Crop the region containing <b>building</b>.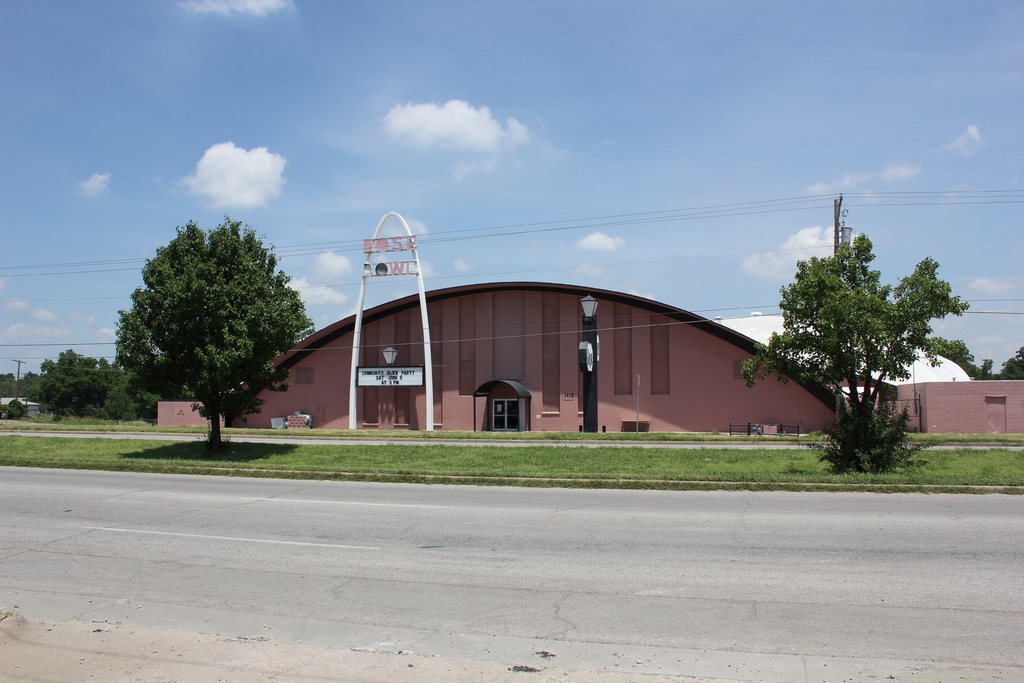
Crop region: 157 280 1023 432.
